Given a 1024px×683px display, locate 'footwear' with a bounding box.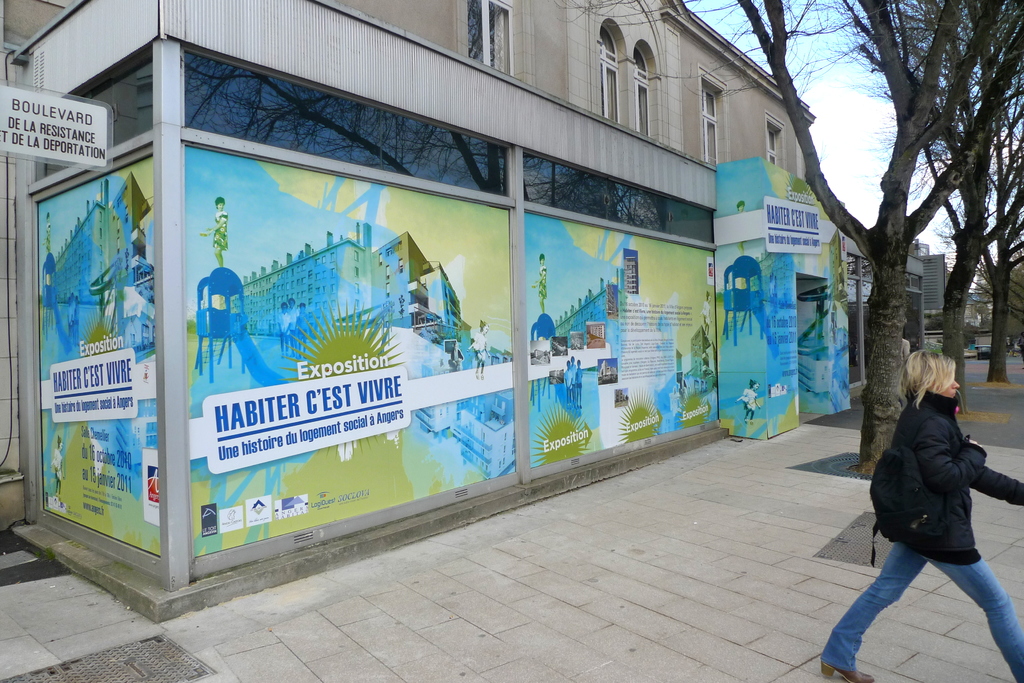
Located: region(820, 658, 877, 682).
